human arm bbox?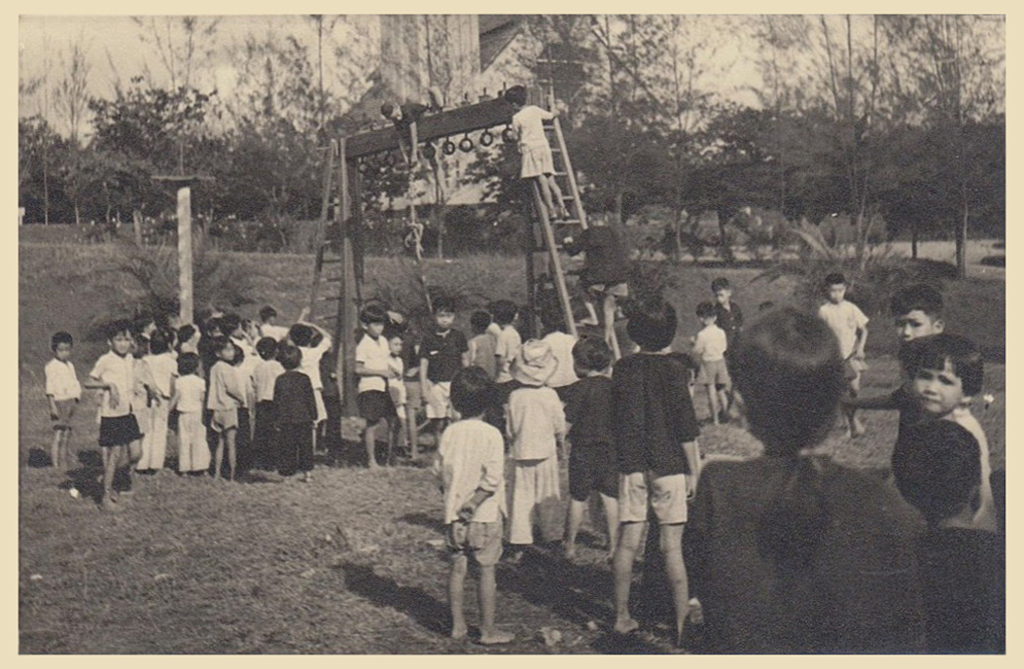
535,104,558,120
